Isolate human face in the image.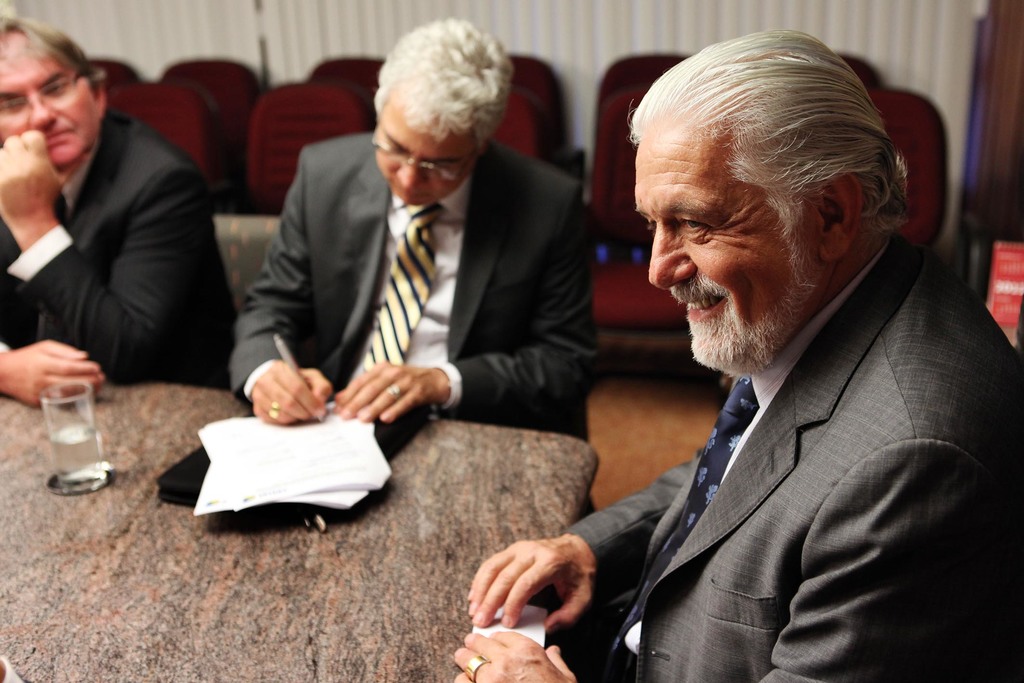
Isolated region: pyautogui.locateOnScreen(0, 35, 101, 163).
